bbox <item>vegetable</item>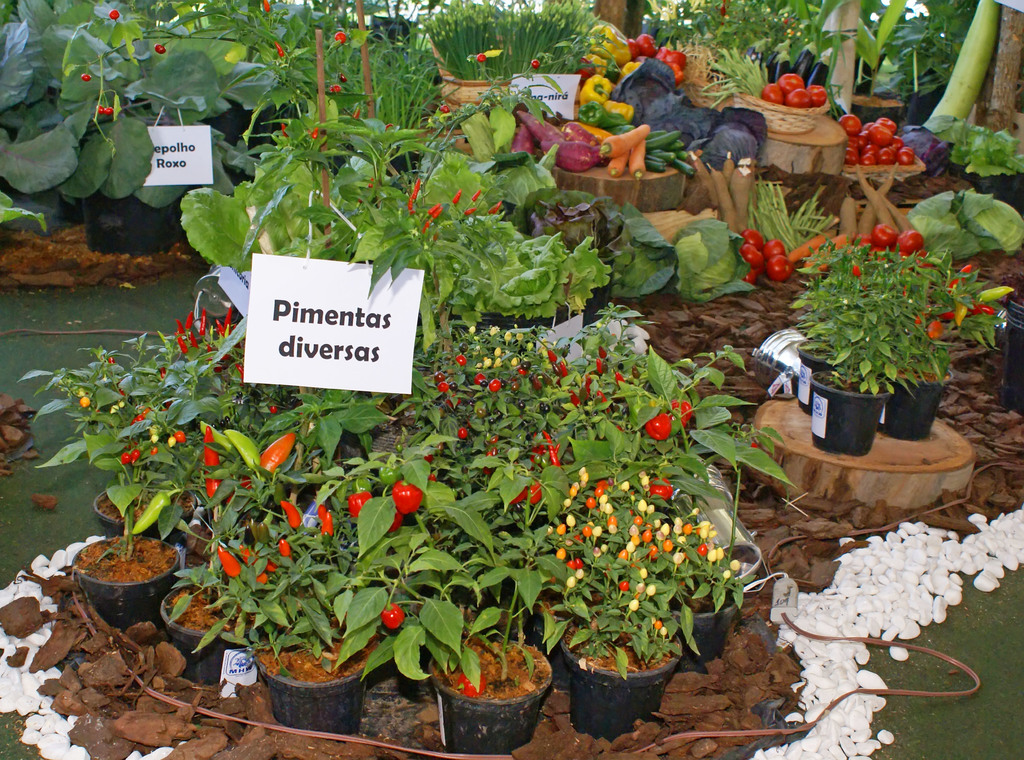
216/546/239/578
